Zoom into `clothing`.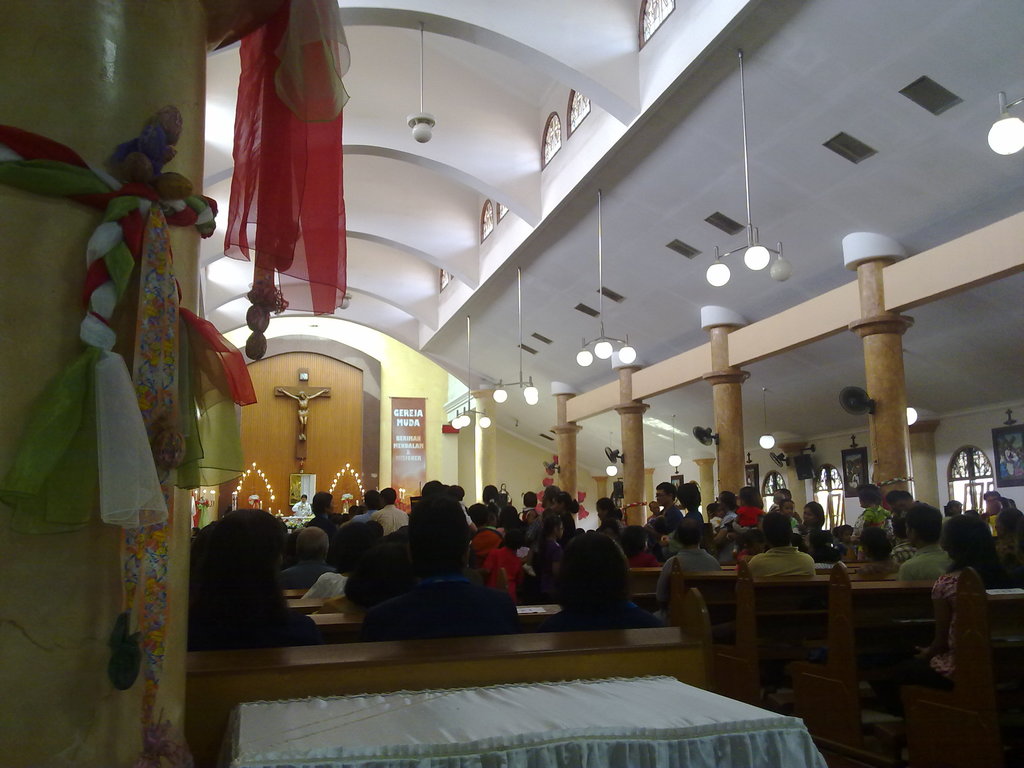
Zoom target: select_region(664, 506, 719, 543).
